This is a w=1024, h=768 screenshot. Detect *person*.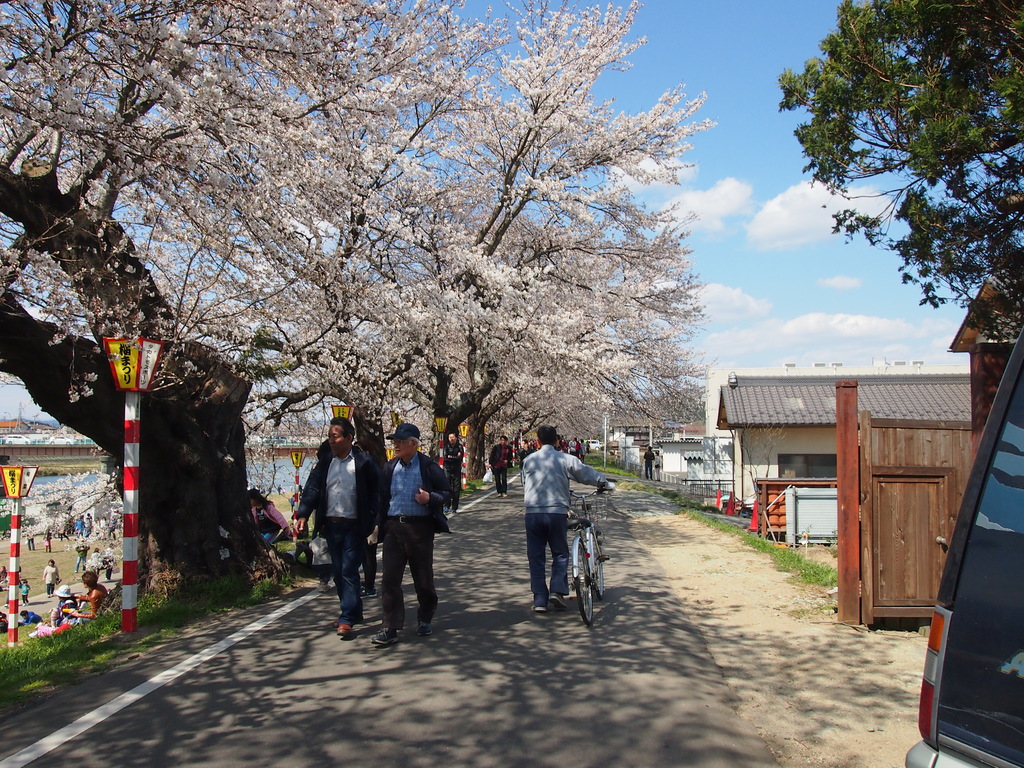
[x1=375, y1=424, x2=451, y2=651].
